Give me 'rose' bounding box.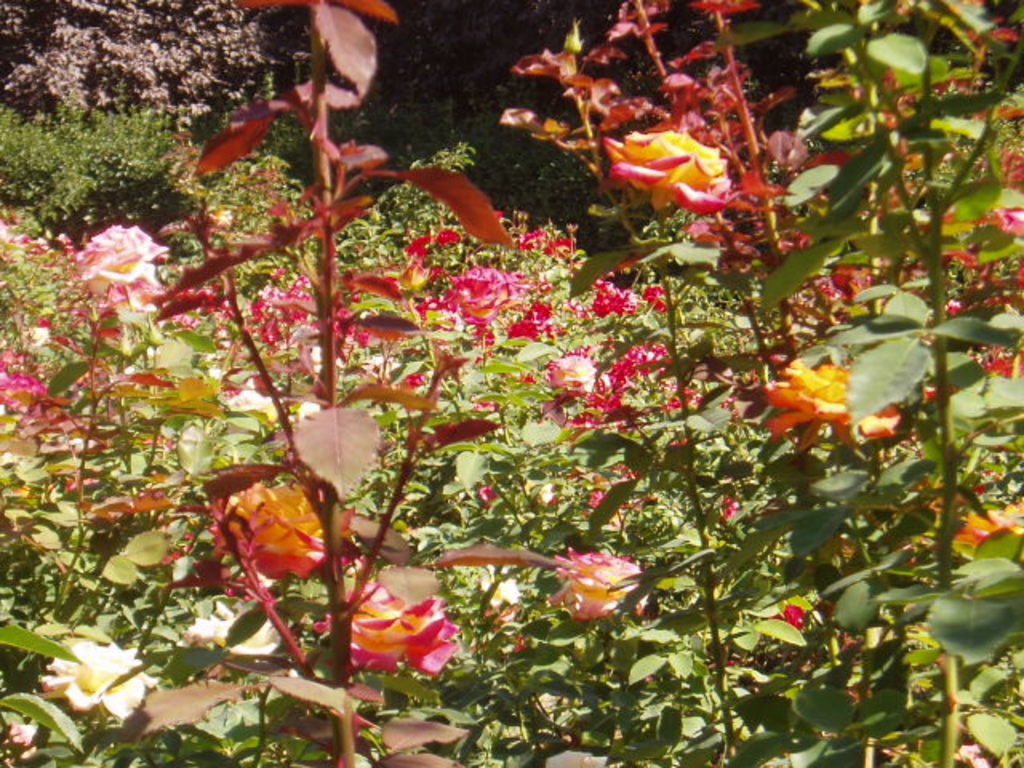
205:478:357:584.
